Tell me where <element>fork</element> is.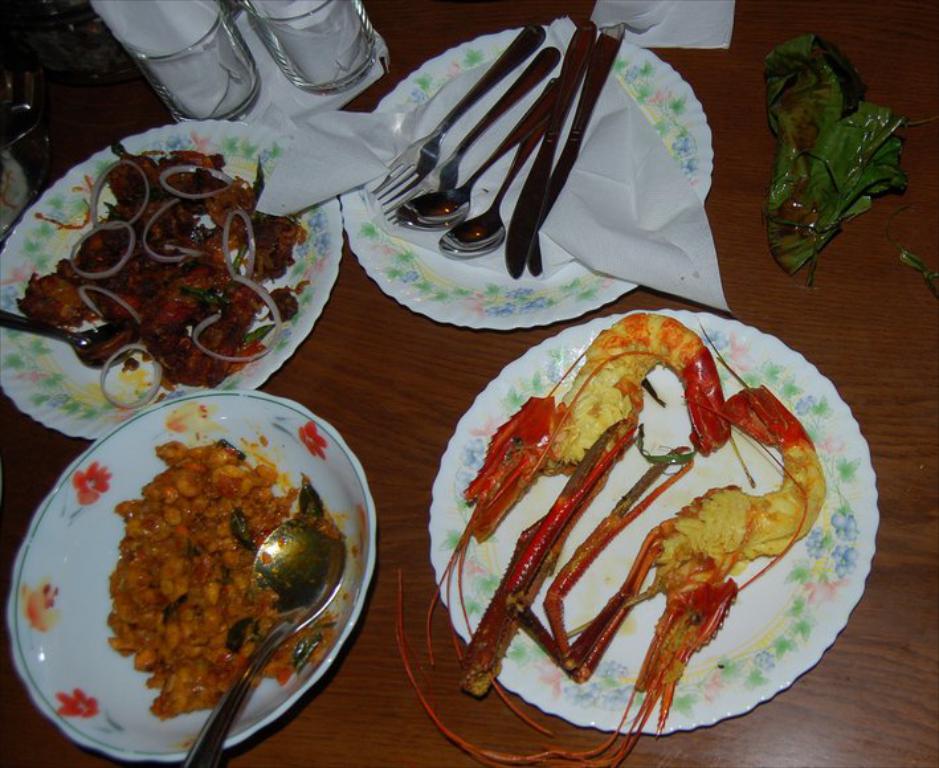
<element>fork</element> is at <bbox>383, 44, 563, 228</bbox>.
